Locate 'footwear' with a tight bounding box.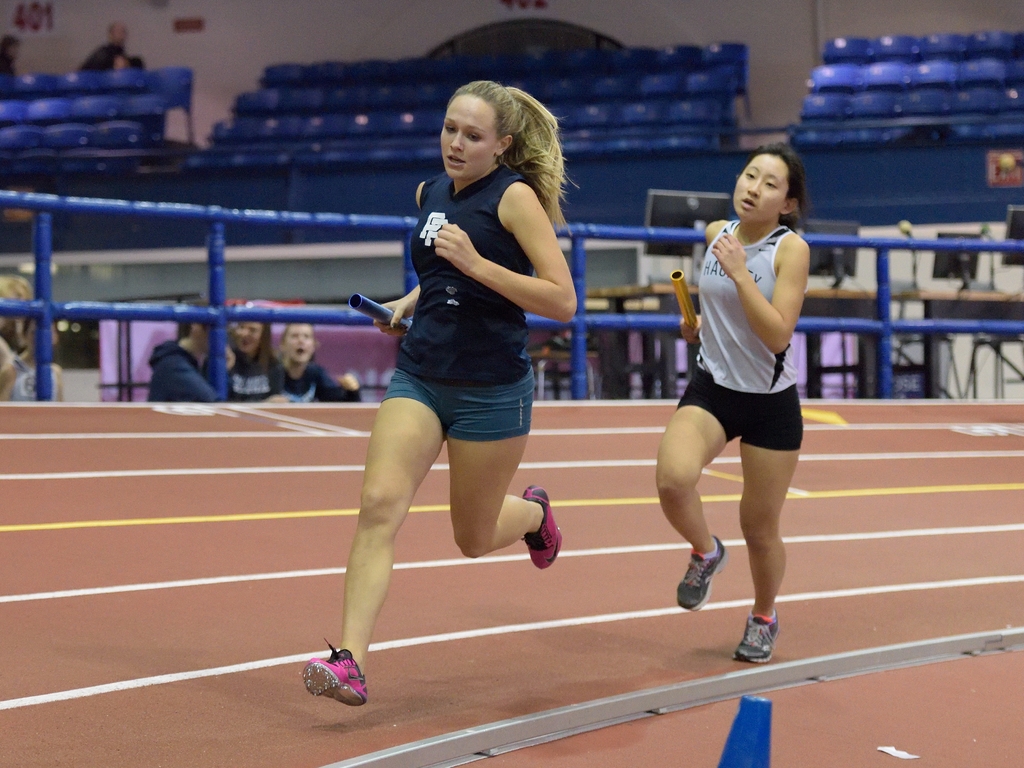
(x1=292, y1=658, x2=367, y2=724).
